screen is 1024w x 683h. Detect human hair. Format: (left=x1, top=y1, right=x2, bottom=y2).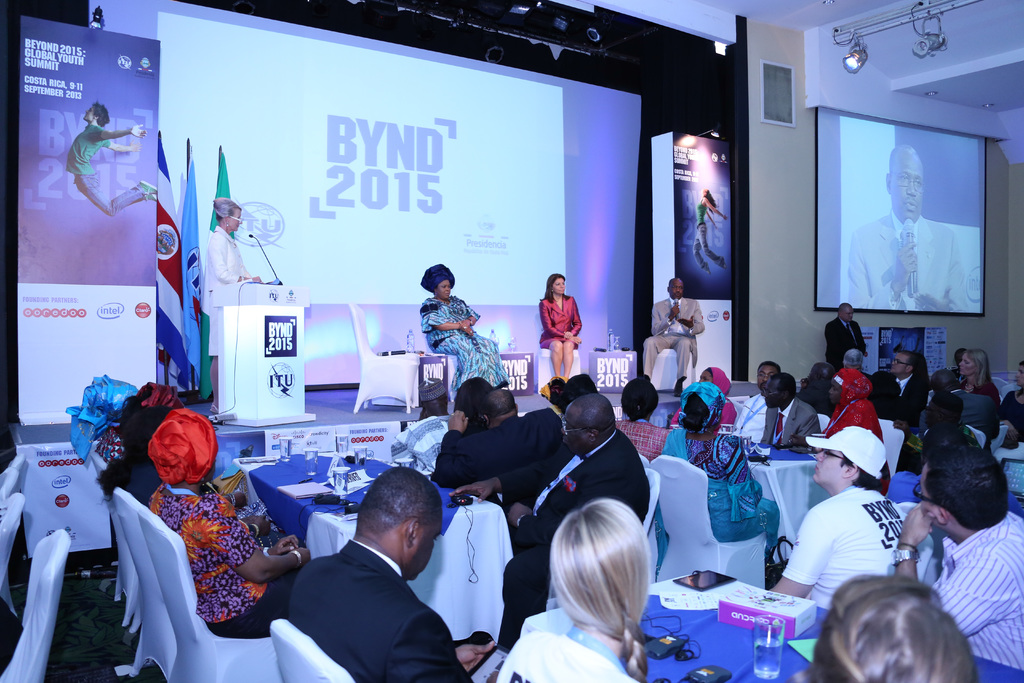
(left=841, top=455, right=881, bottom=490).
